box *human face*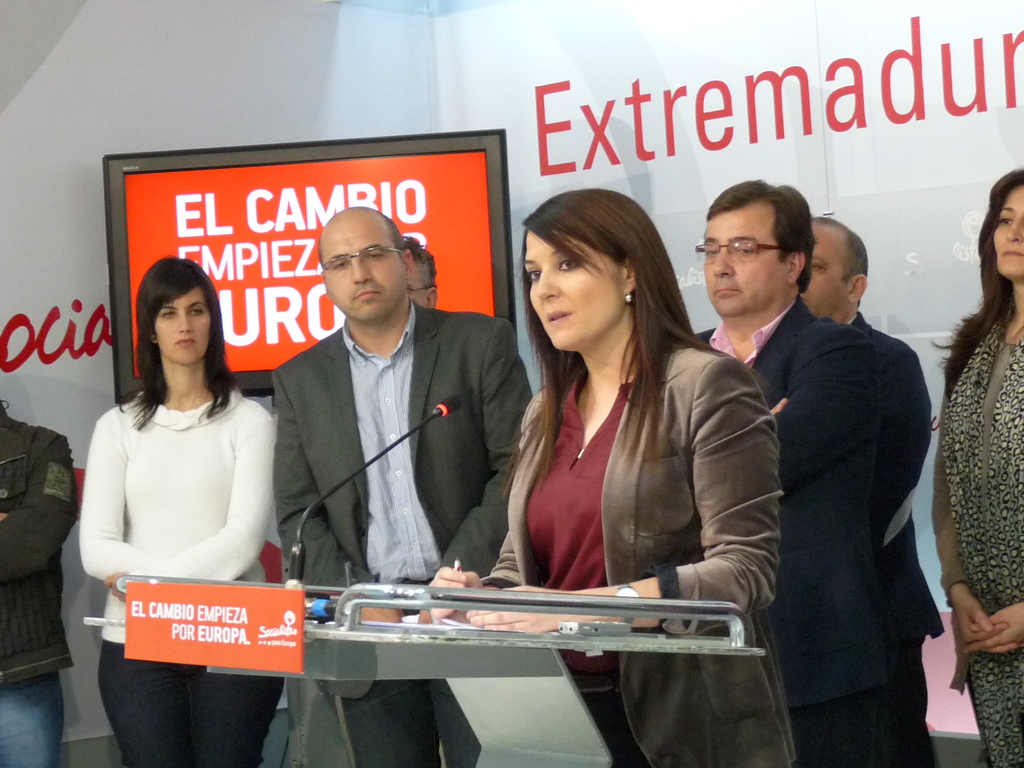
BBox(989, 188, 1023, 274)
